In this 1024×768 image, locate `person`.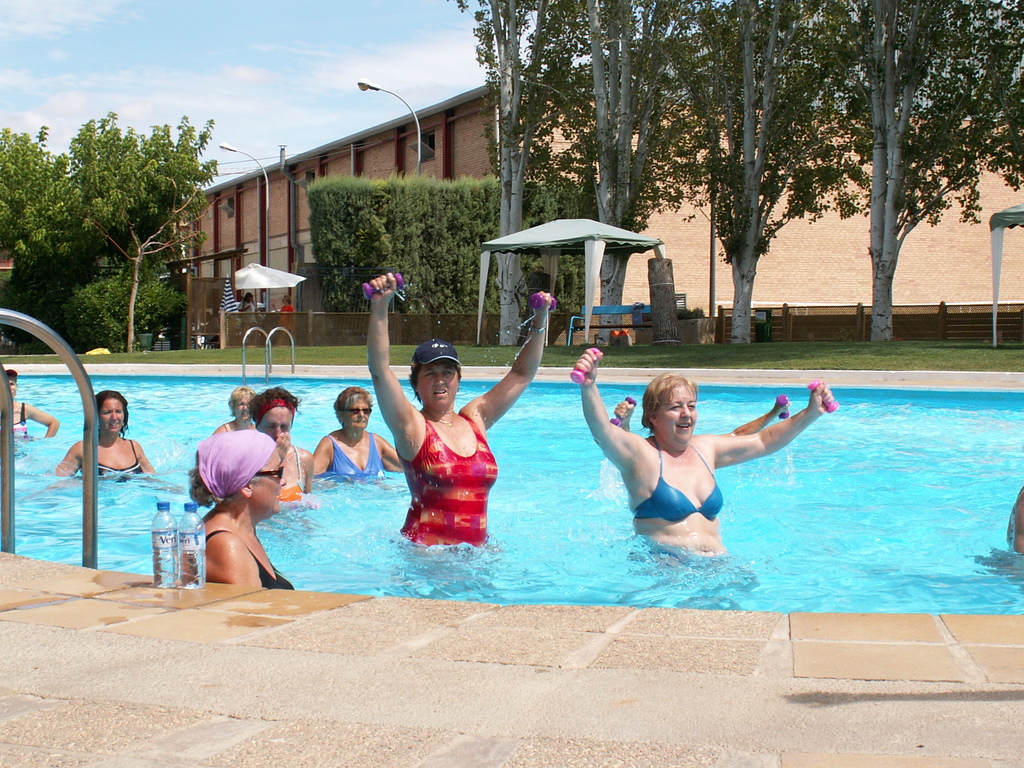
Bounding box: detection(614, 399, 792, 435).
